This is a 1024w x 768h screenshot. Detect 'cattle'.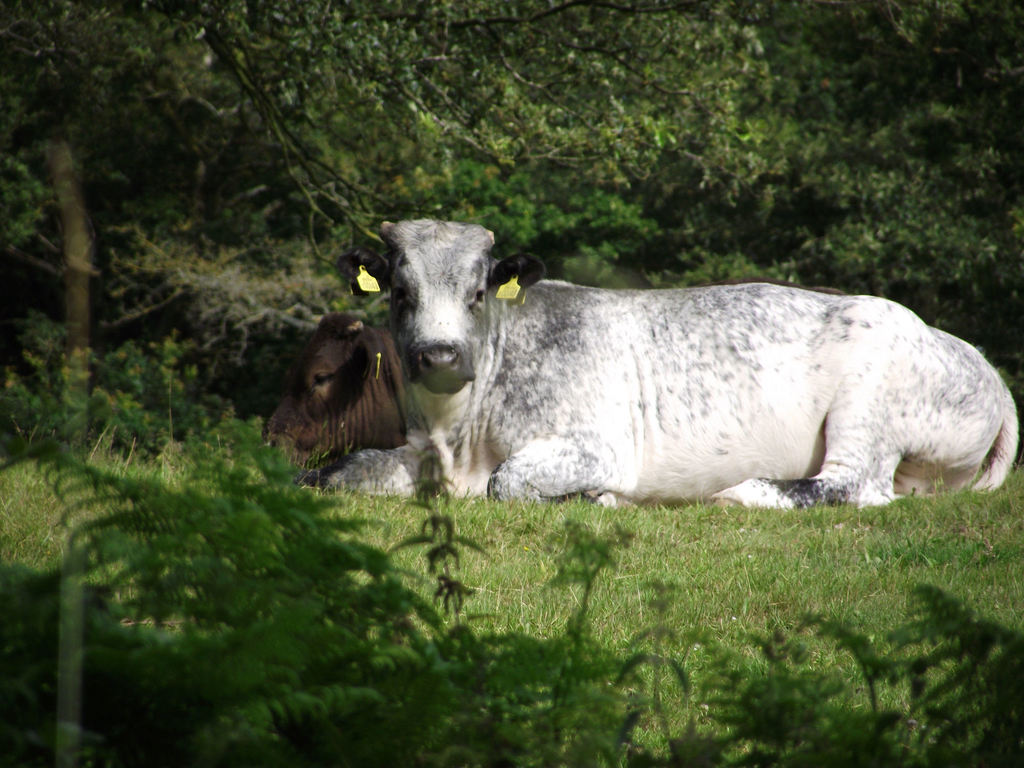
[x1=319, y1=213, x2=1021, y2=518].
